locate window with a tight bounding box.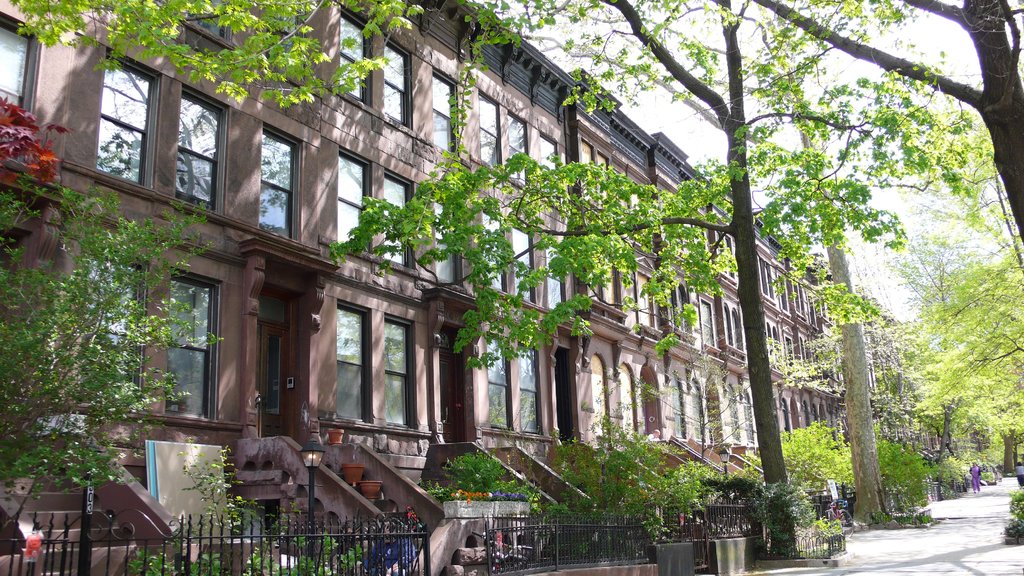
left=177, top=88, right=228, bottom=207.
